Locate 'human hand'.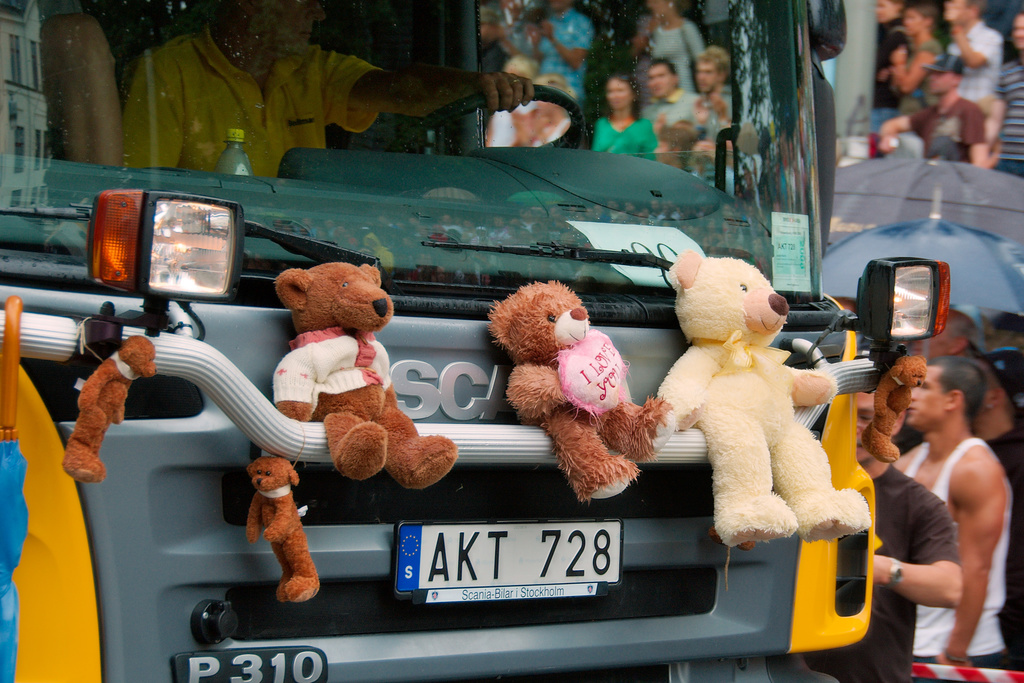
Bounding box: [711, 92, 730, 117].
